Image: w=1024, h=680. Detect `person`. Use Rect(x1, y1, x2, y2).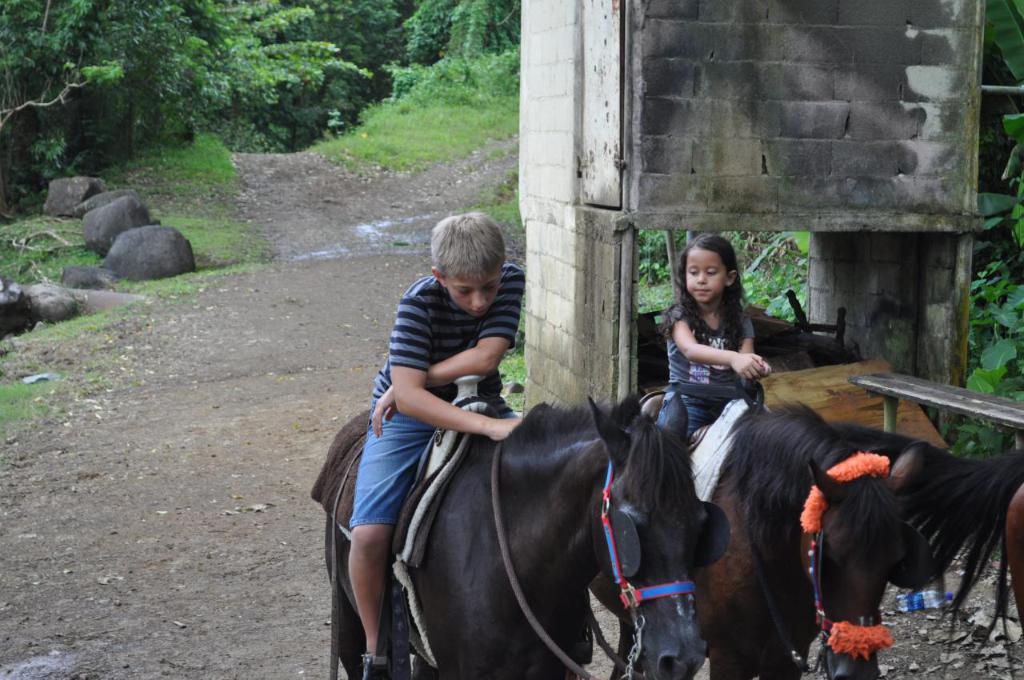
Rect(654, 234, 770, 460).
